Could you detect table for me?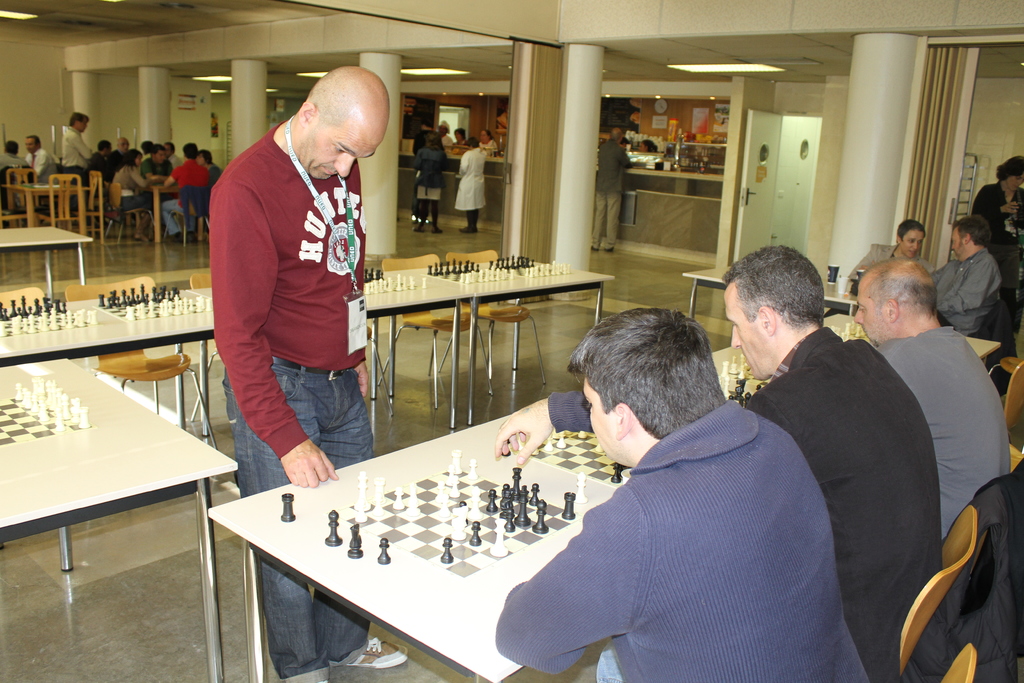
Detection result: <box>0,353,238,682</box>.
